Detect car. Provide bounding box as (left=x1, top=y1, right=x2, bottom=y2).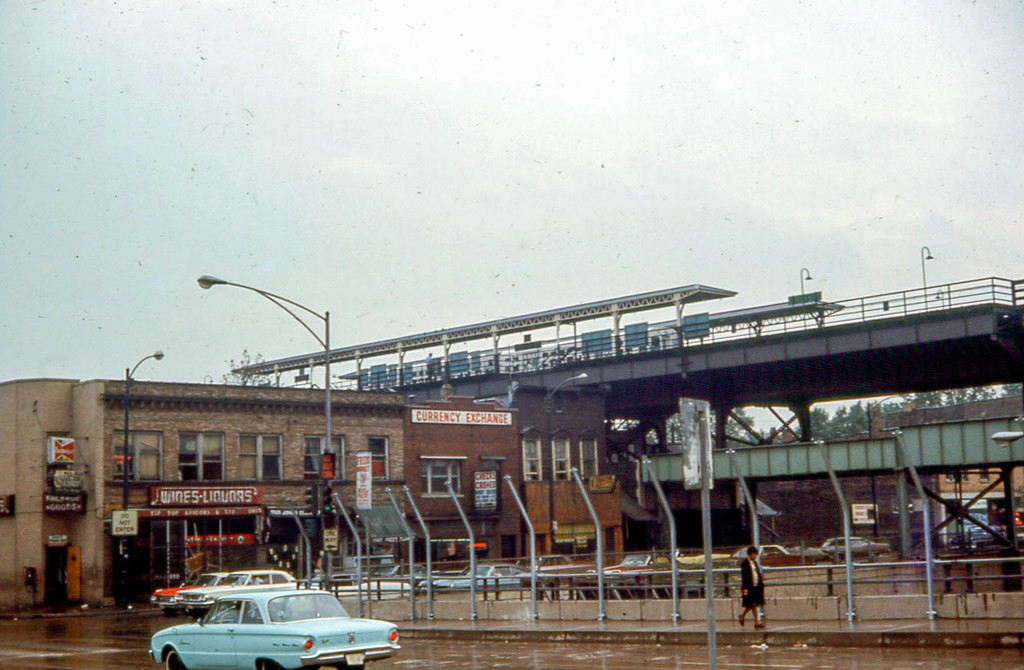
(left=727, top=538, right=815, bottom=571).
